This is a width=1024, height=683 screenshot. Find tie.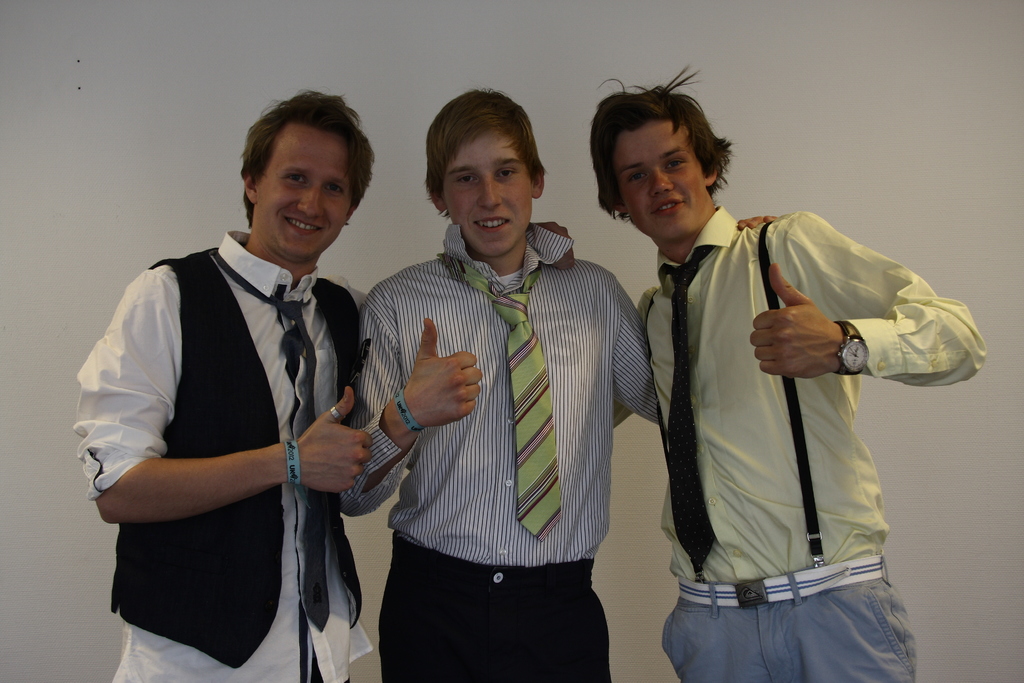
Bounding box: 659/243/717/578.
